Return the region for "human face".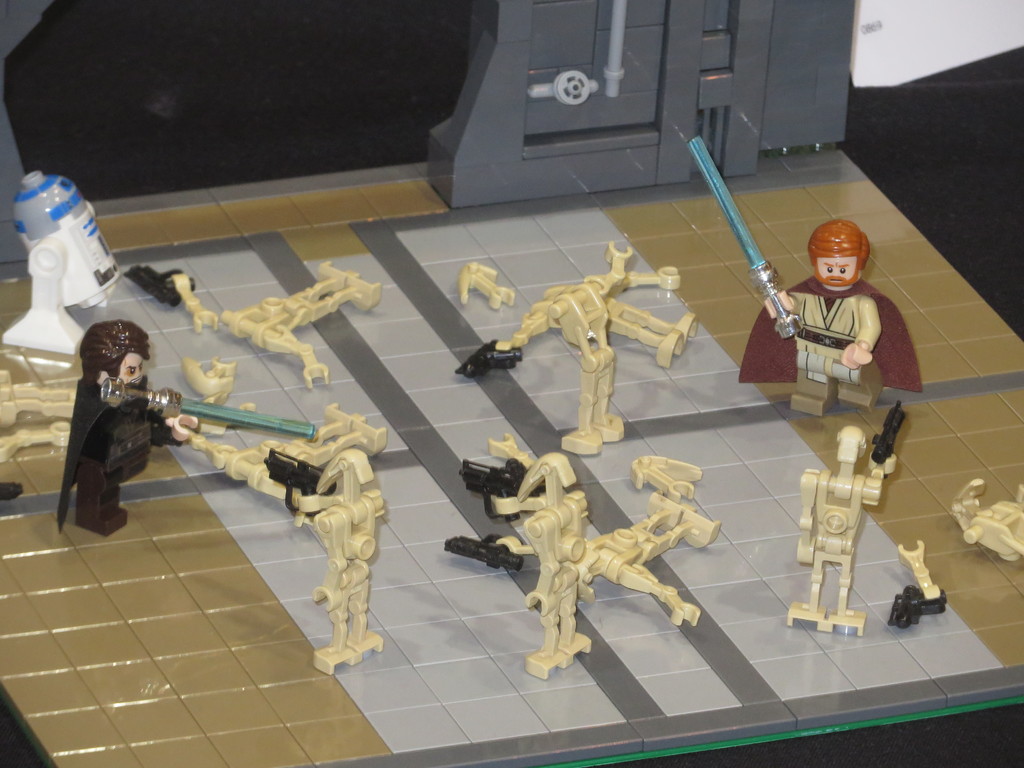
x1=810 y1=253 x2=861 y2=288.
